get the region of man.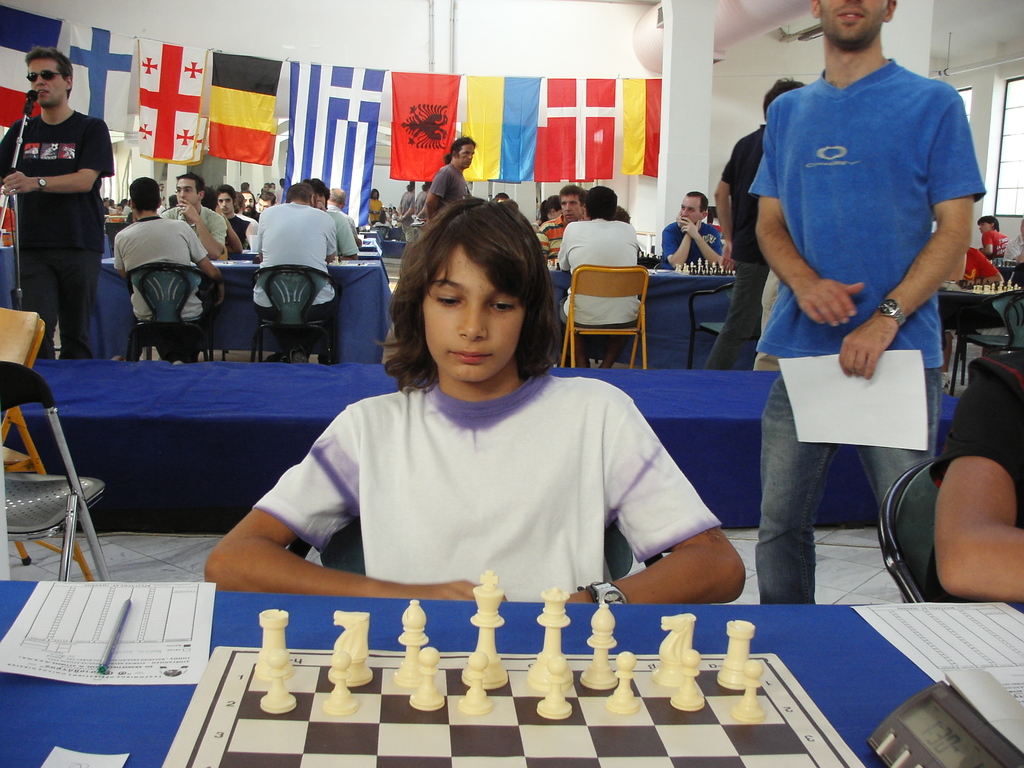
x1=250 y1=184 x2=338 y2=365.
